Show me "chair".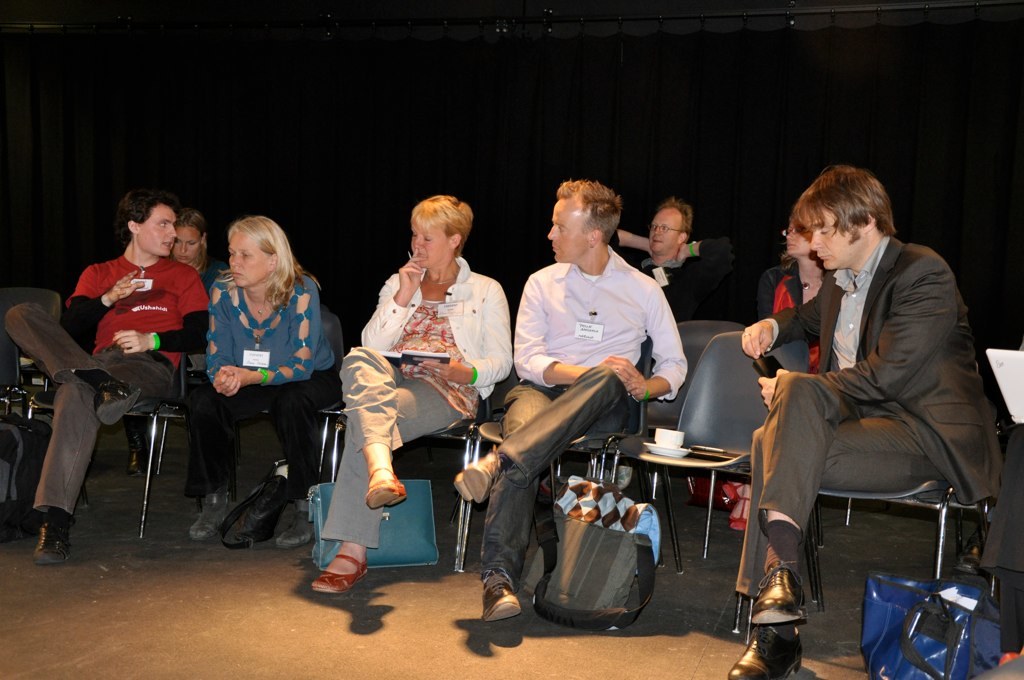
"chair" is here: 21 321 219 534.
